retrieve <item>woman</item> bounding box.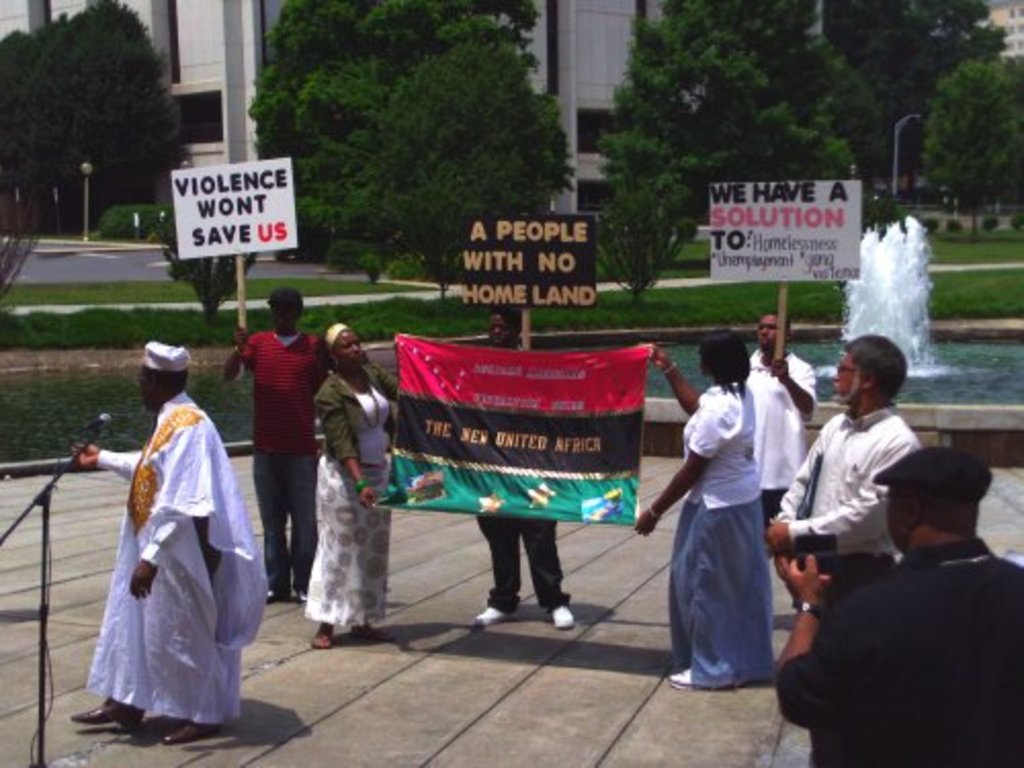
Bounding box: select_region(633, 326, 774, 682).
